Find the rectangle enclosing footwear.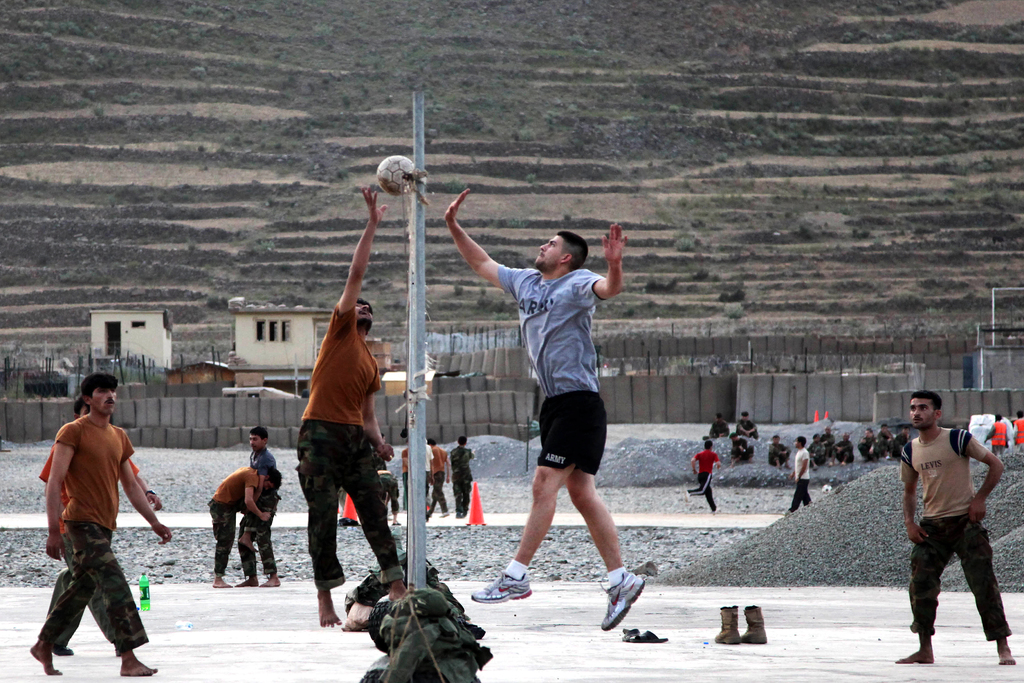
box(683, 491, 691, 502).
